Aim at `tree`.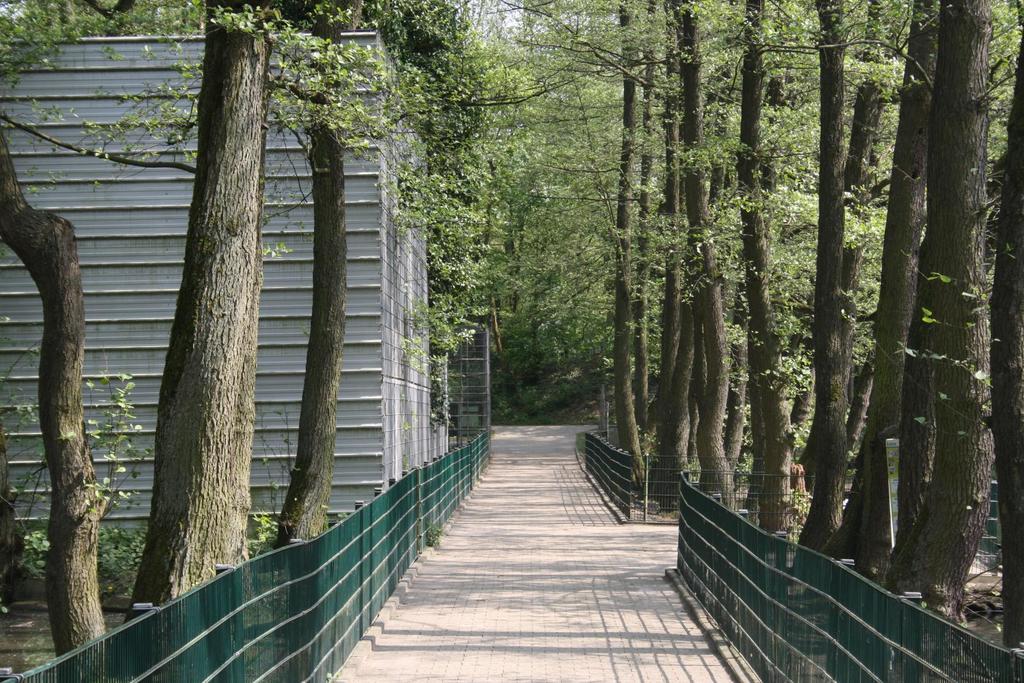
Aimed at box(555, 0, 1023, 647).
